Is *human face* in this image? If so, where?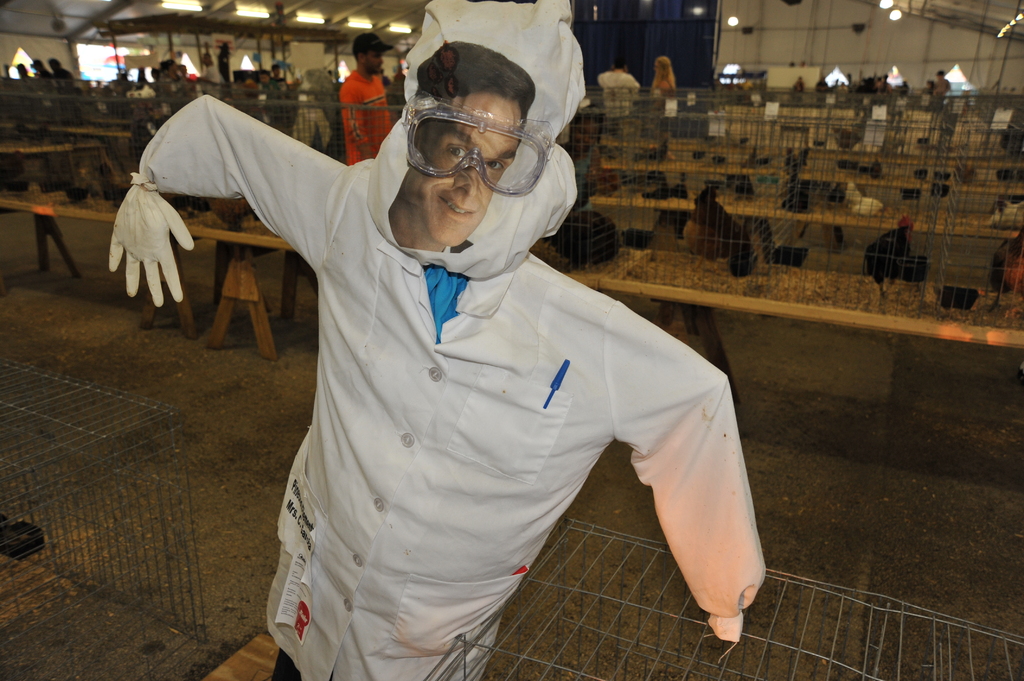
Yes, at 365, 52, 384, 78.
